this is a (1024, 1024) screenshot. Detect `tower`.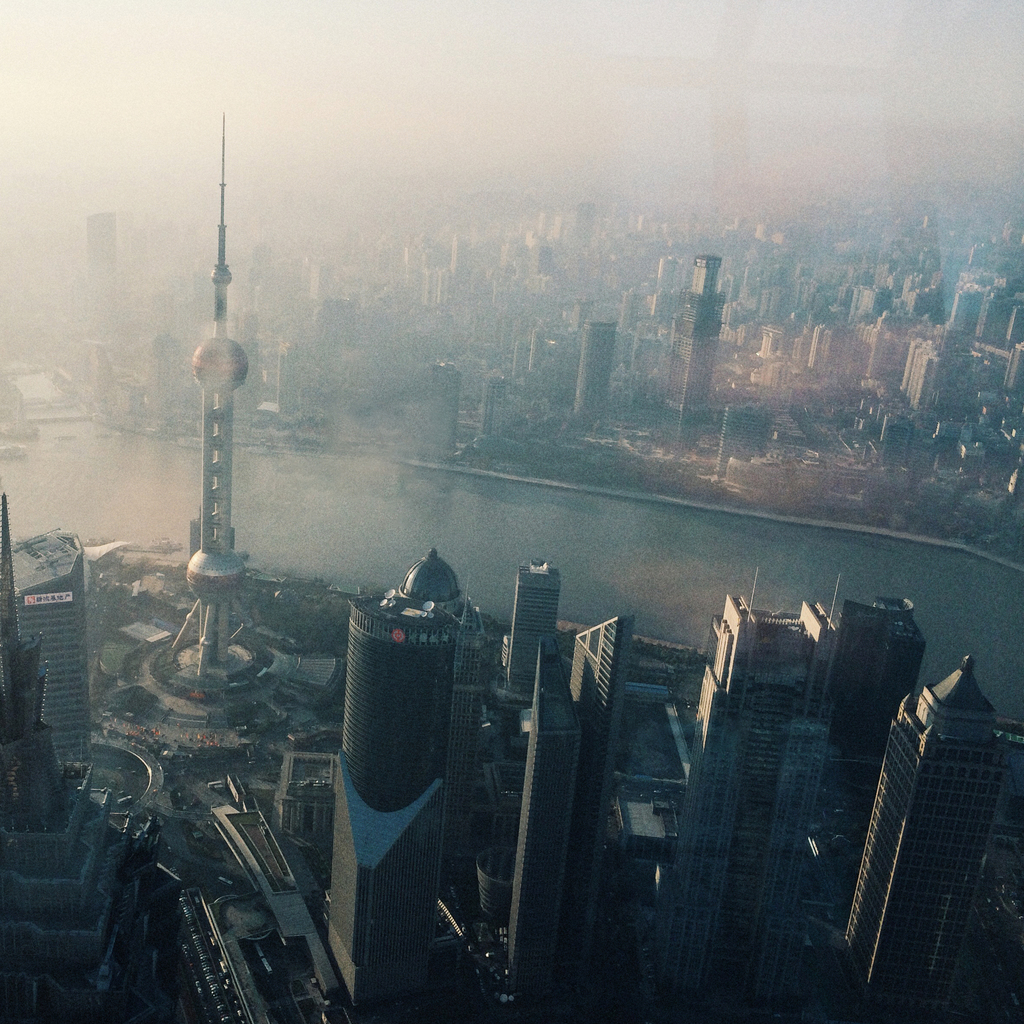
(335,460,696,815).
